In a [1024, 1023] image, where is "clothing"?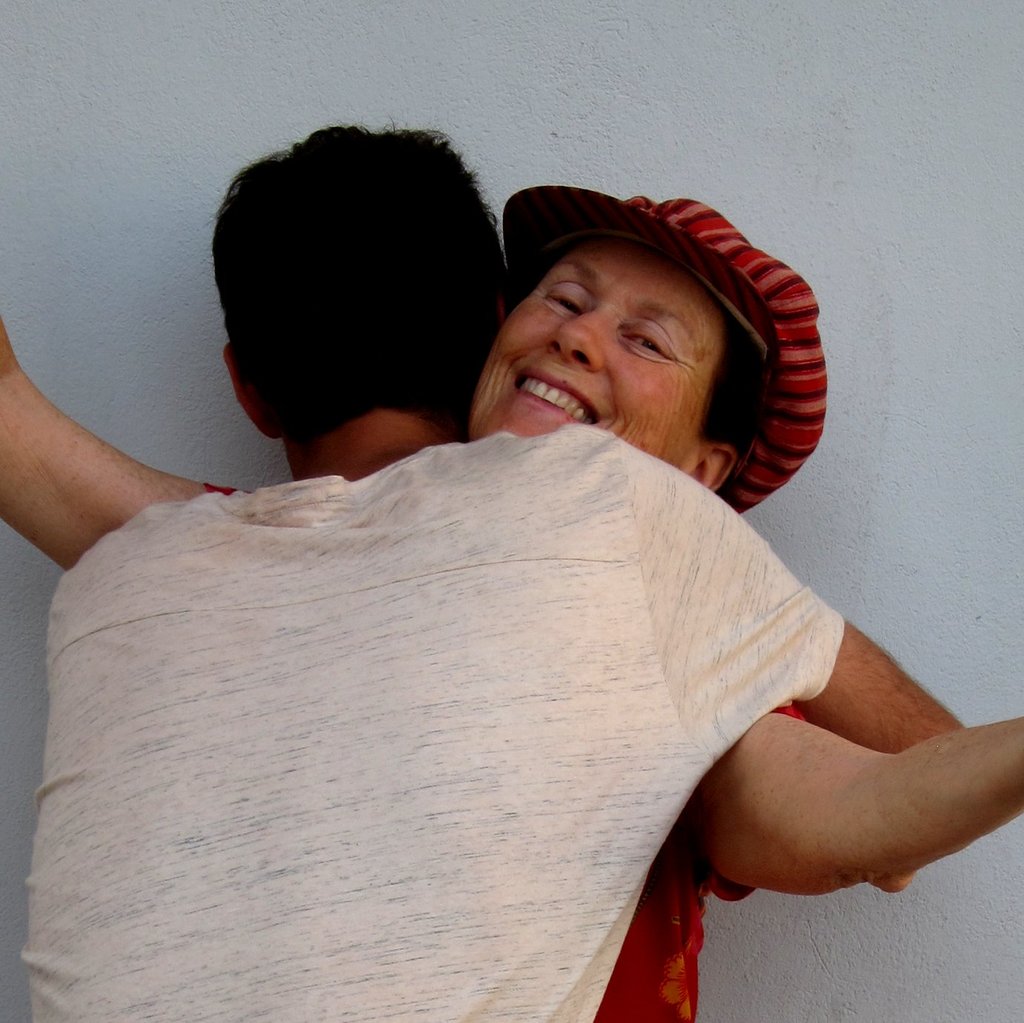
593, 845, 715, 1022.
